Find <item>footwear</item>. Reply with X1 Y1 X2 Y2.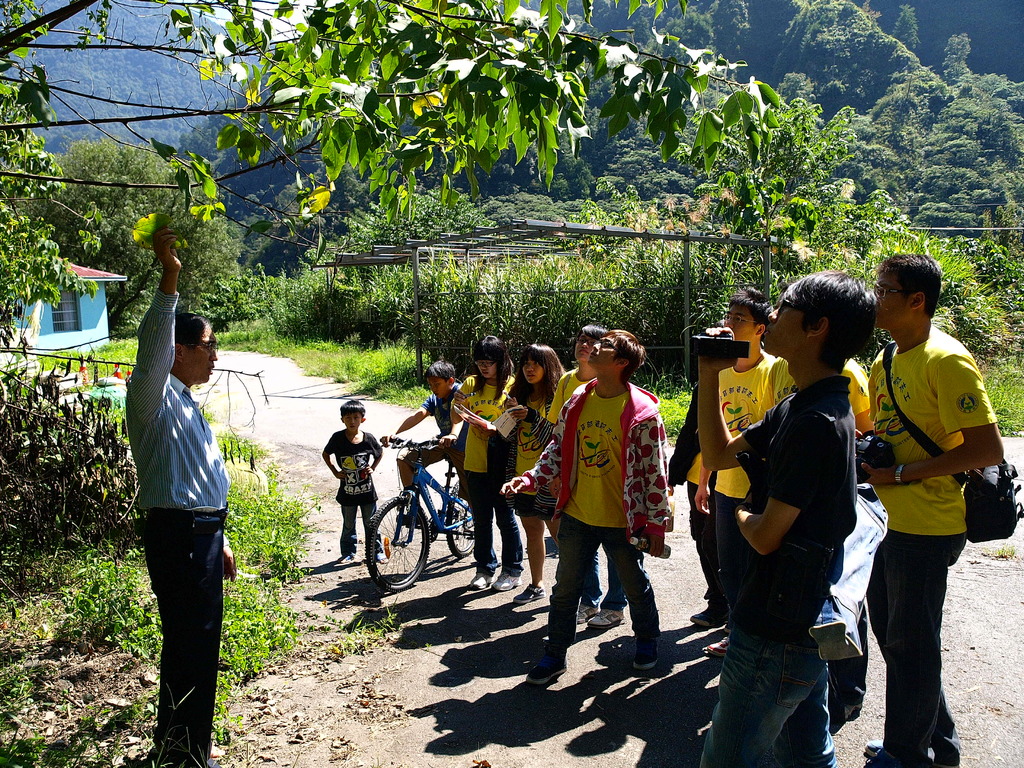
584 602 631 631.
